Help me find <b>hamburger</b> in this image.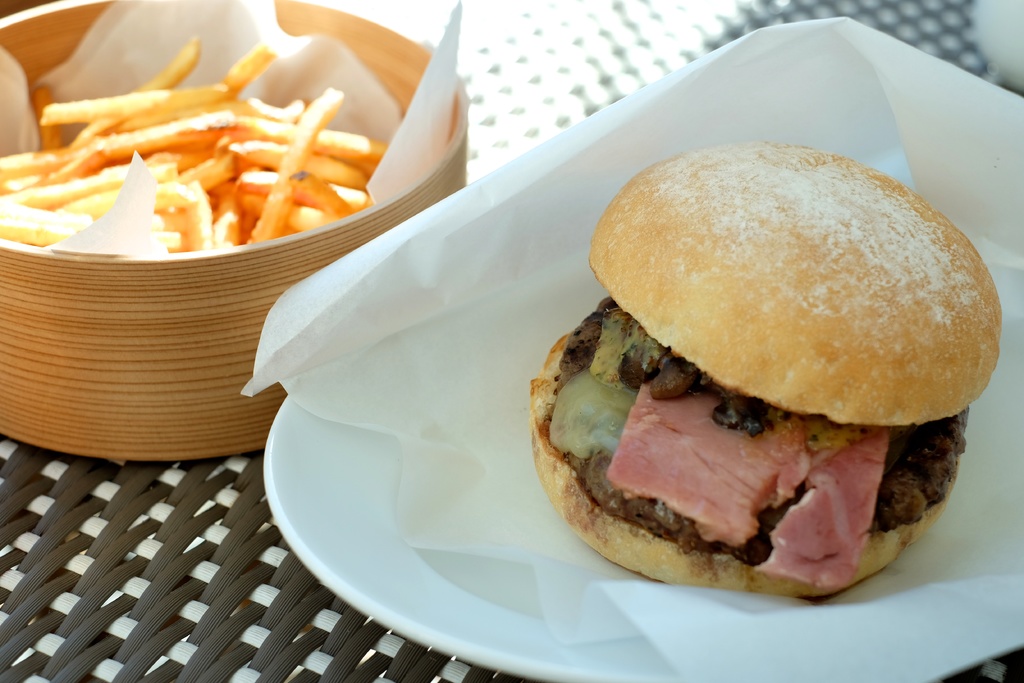
Found it: [524,142,997,602].
